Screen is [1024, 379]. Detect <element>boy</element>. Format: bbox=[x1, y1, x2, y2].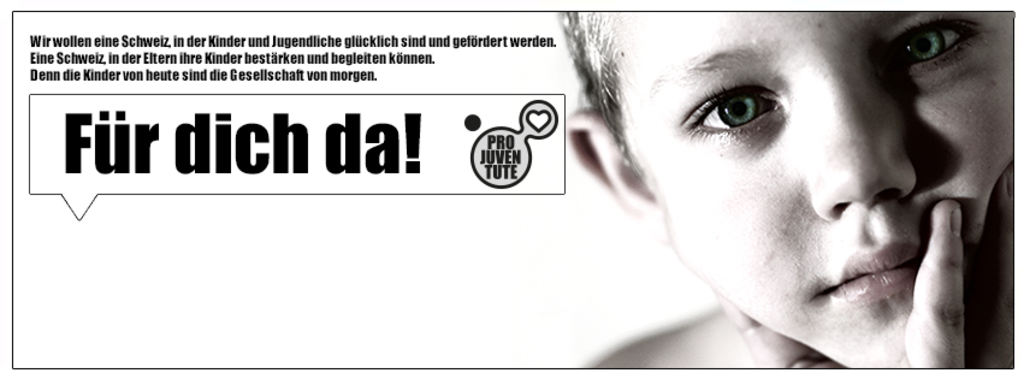
bbox=[554, 10, 1013, 367].
